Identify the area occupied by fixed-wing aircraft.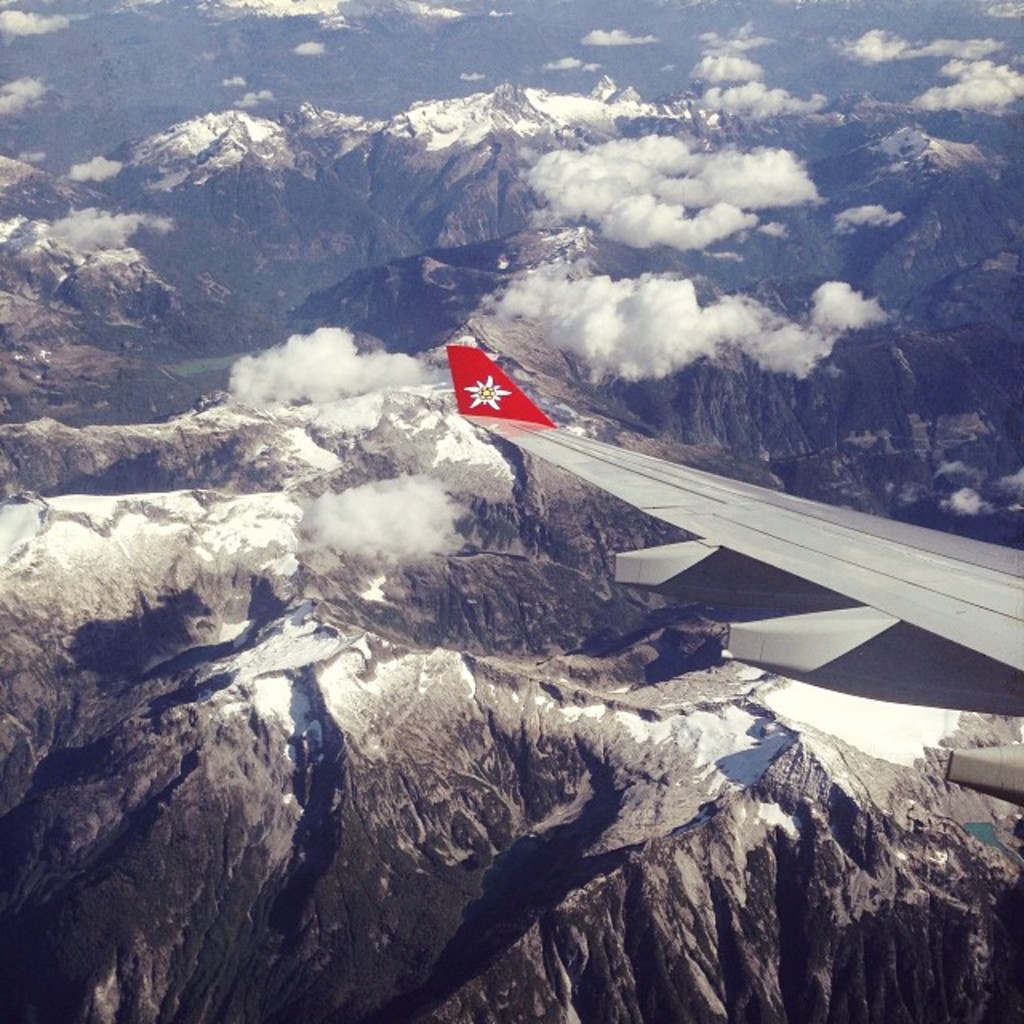
Area: <bbox>437, 339, 1022, 806</bbox>.
